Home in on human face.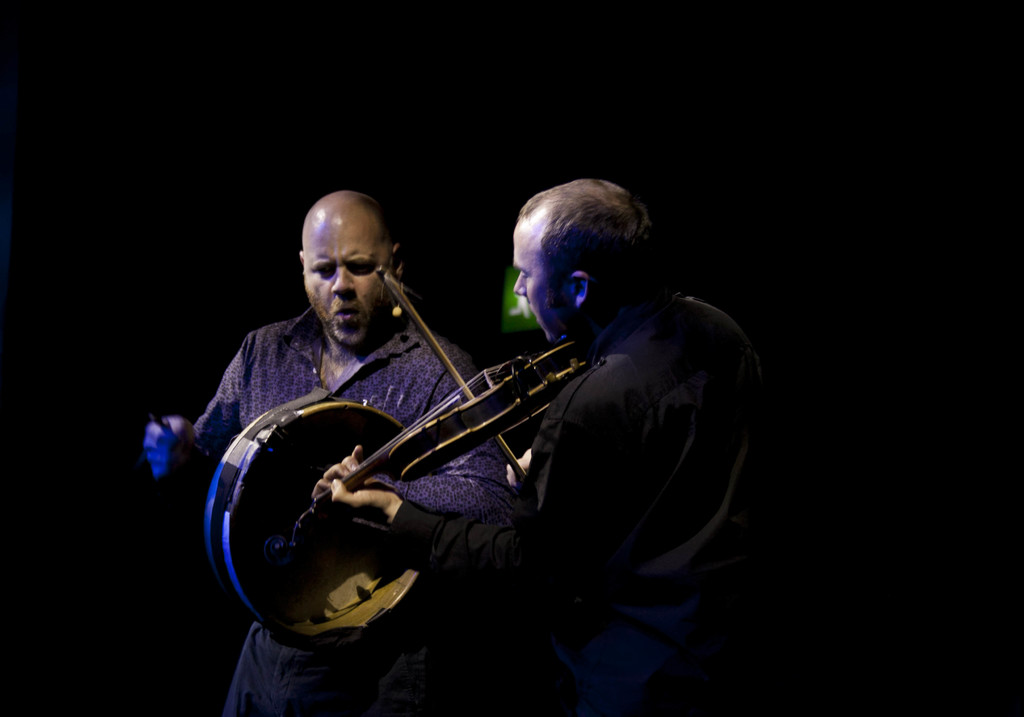
Homed in at 302 222 386 348.
